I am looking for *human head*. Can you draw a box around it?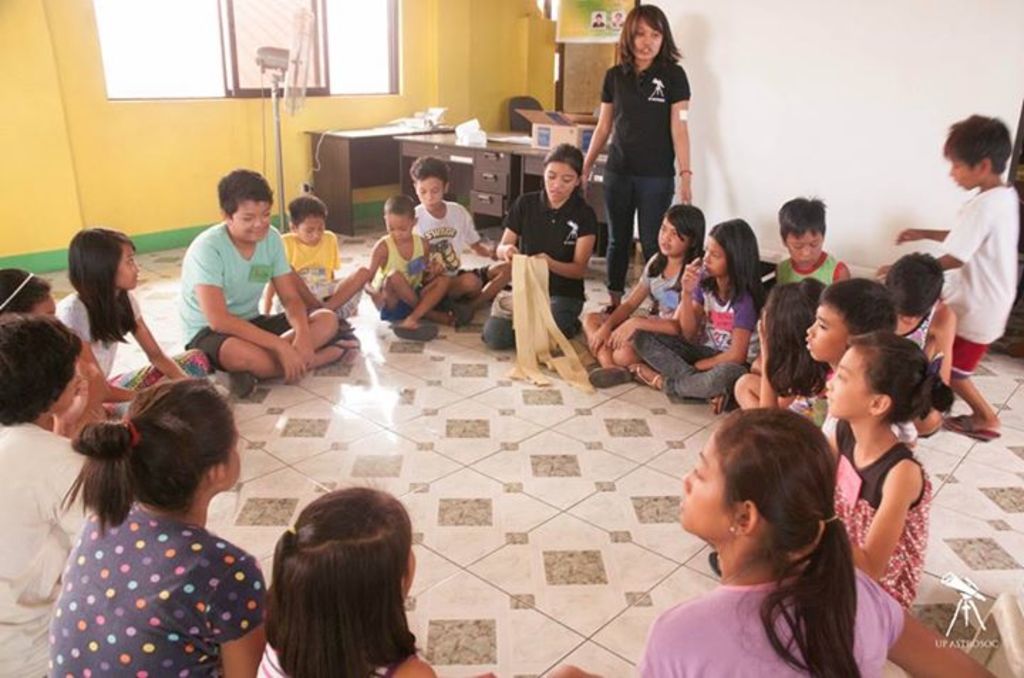
Sure, the bounding box is (x1=701, y1=220, x2=757, y2=276).
